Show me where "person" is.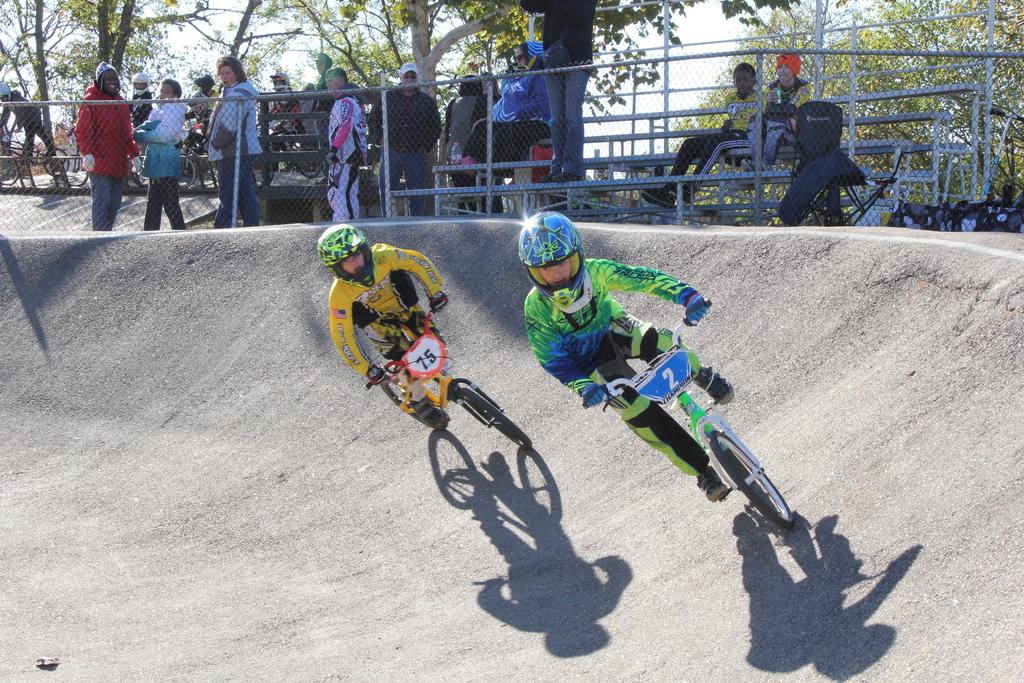
"person" is at detection(638, 60, 773, 201).
